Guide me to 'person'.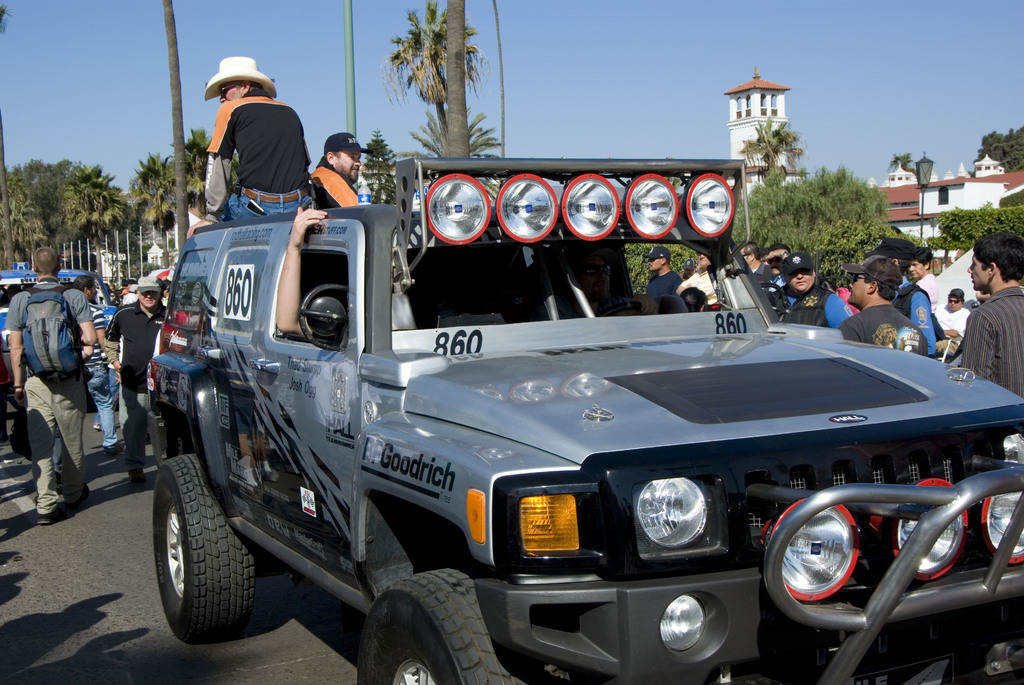
Guidance: bbox=(309, 129, 365, 207).
